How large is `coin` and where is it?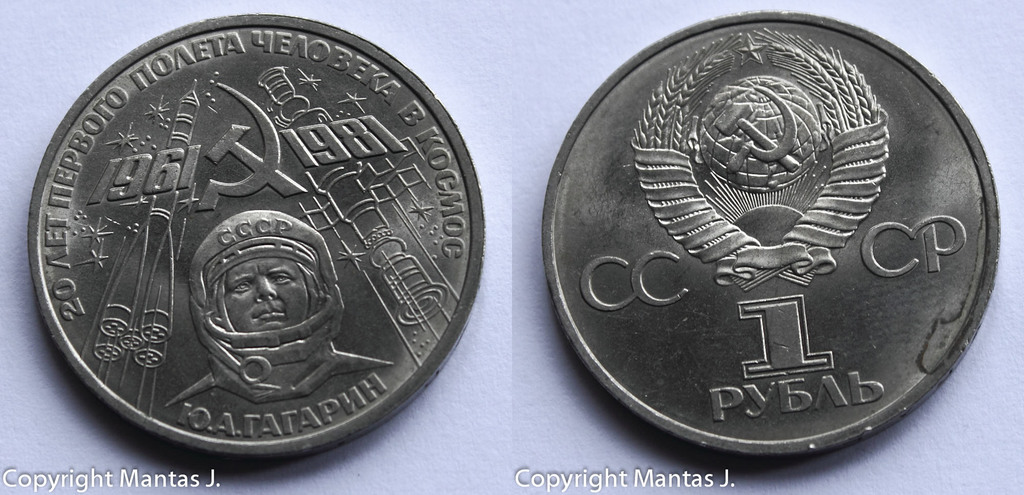
Bounding box: 31 10 485 458.
